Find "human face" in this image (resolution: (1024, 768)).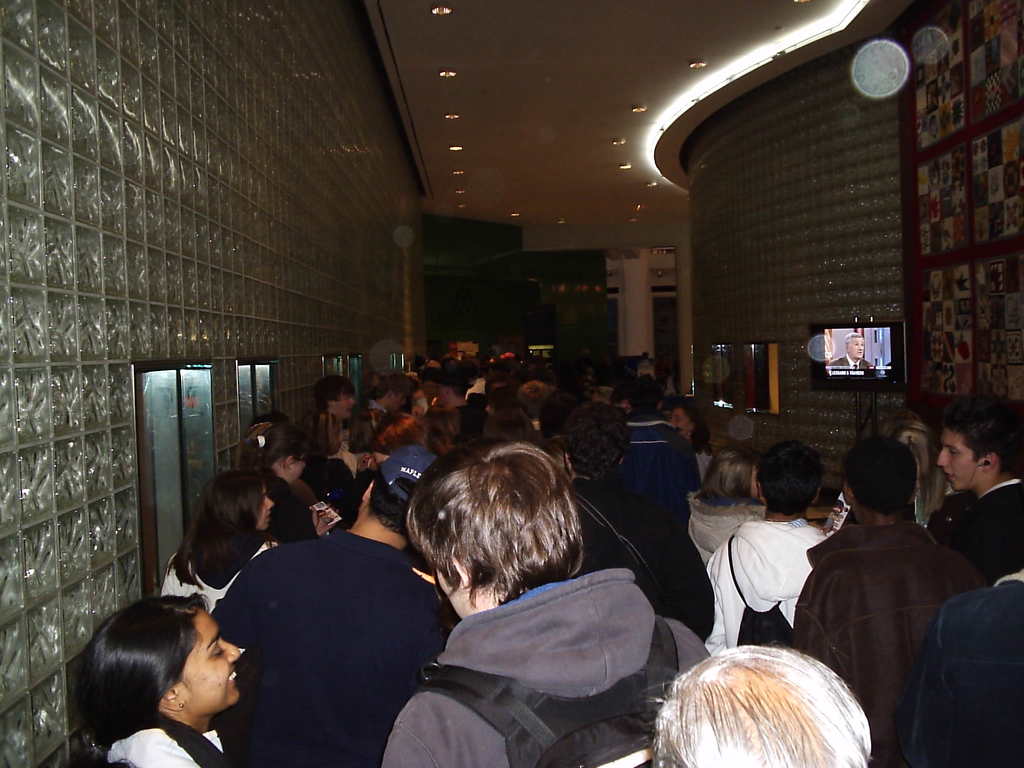
331 421 348 452.
